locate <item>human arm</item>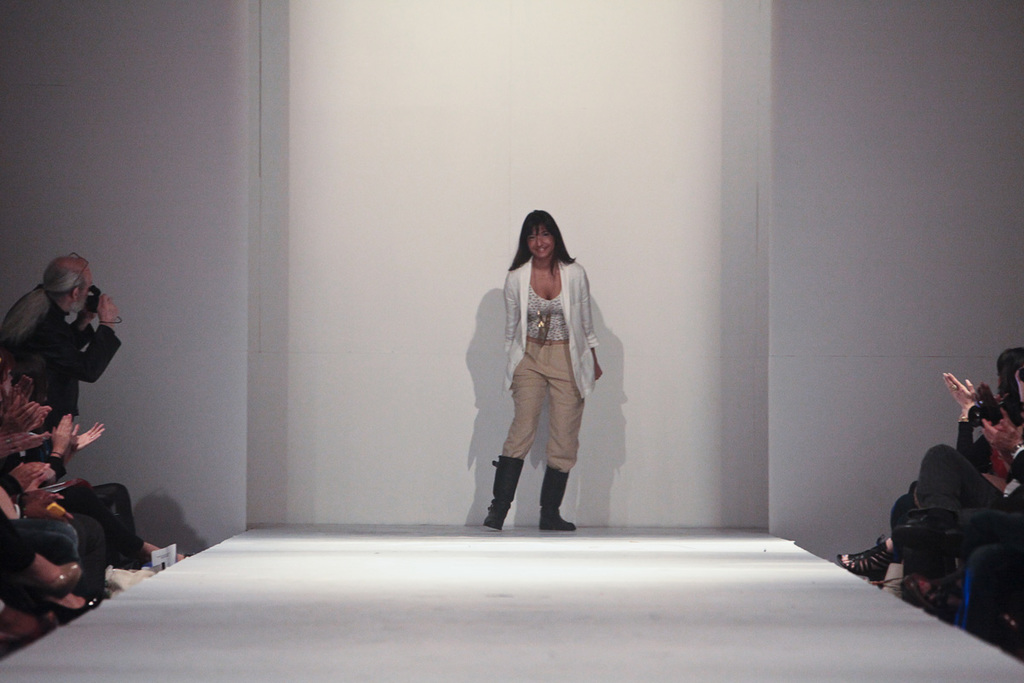
bbox=(981, 408, 1023, 470)
